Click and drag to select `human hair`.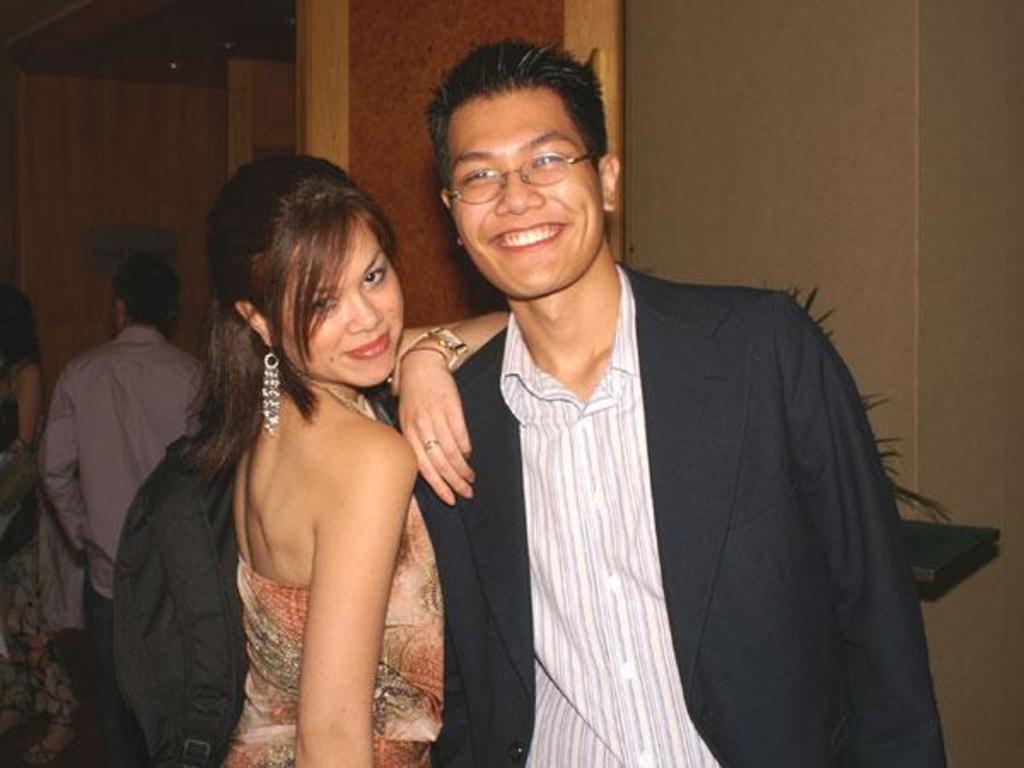
Selection: box=[425, 27, 618, 309].
